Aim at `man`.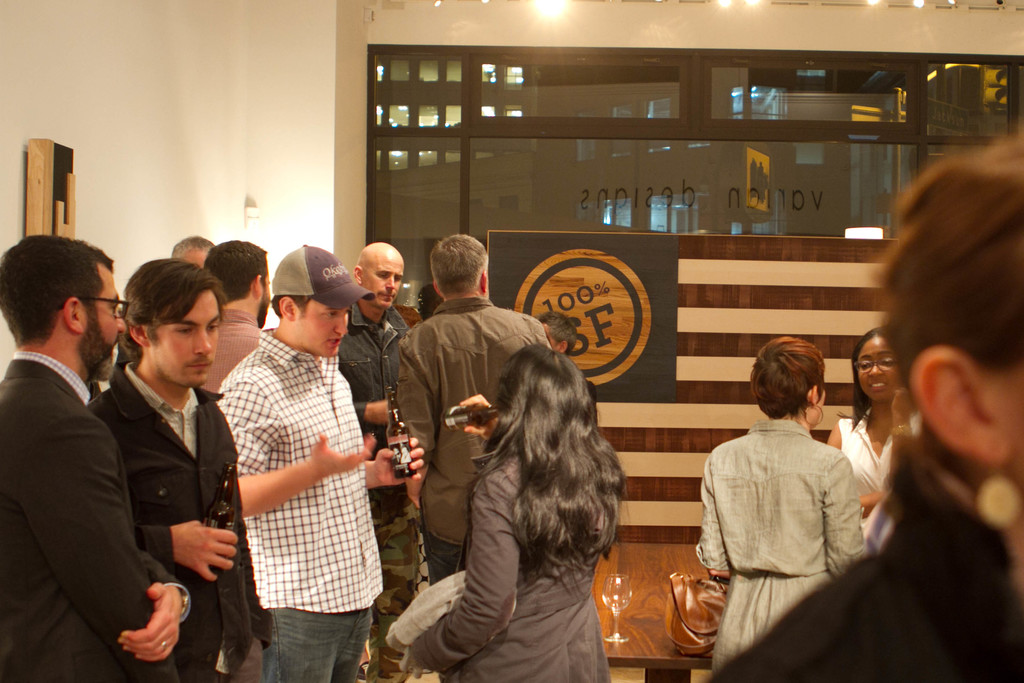
Aimed at x1=89, y1=257, x2=275, y2=682.
